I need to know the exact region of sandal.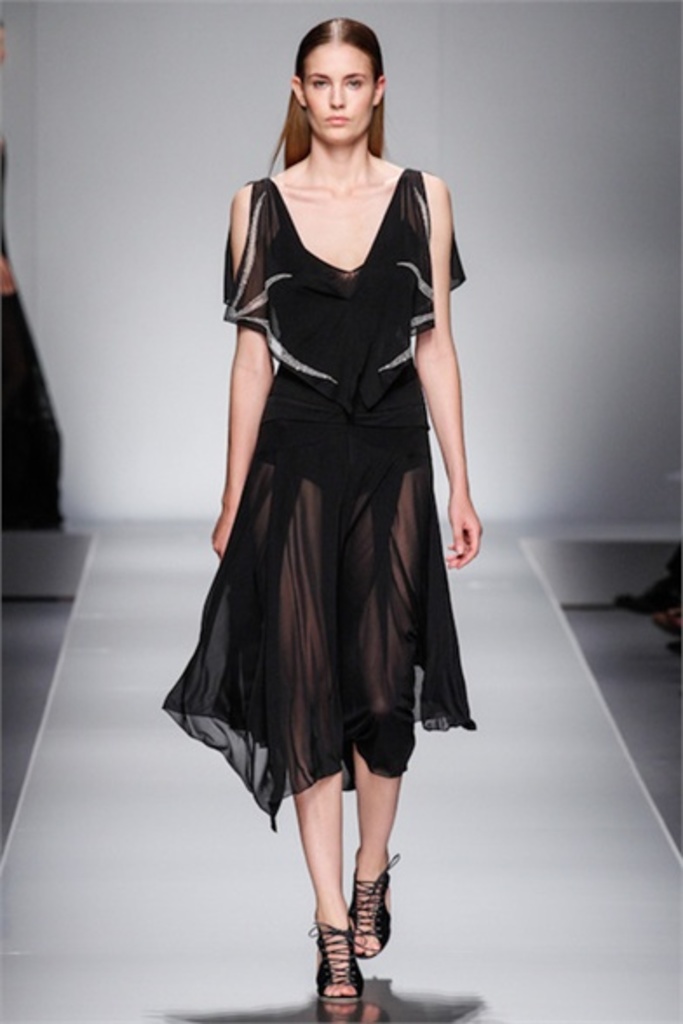
Region: pyautogui.locateOnScreen(352, 862, 404, 953).
